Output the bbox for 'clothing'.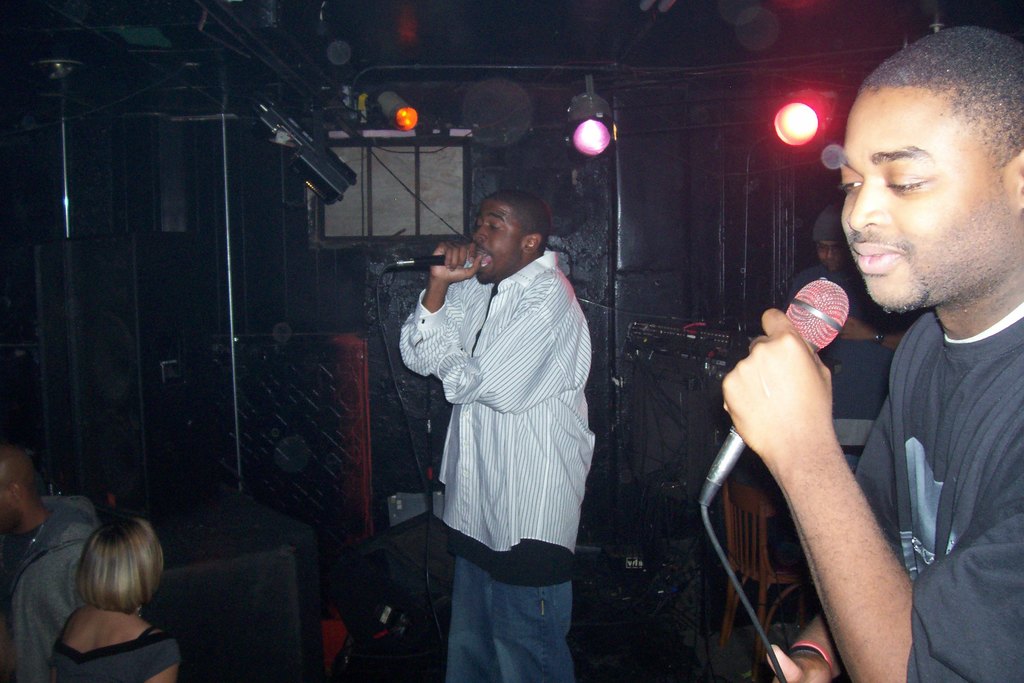
442/552/582/682.
